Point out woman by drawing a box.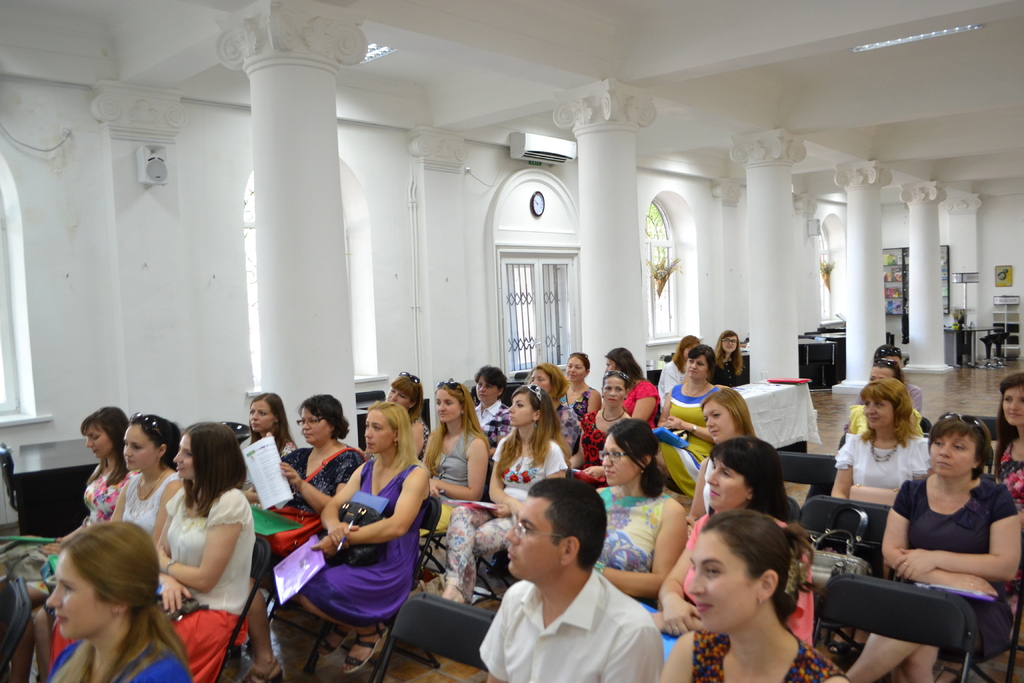
l=42, t=406, r=133, b=553.
